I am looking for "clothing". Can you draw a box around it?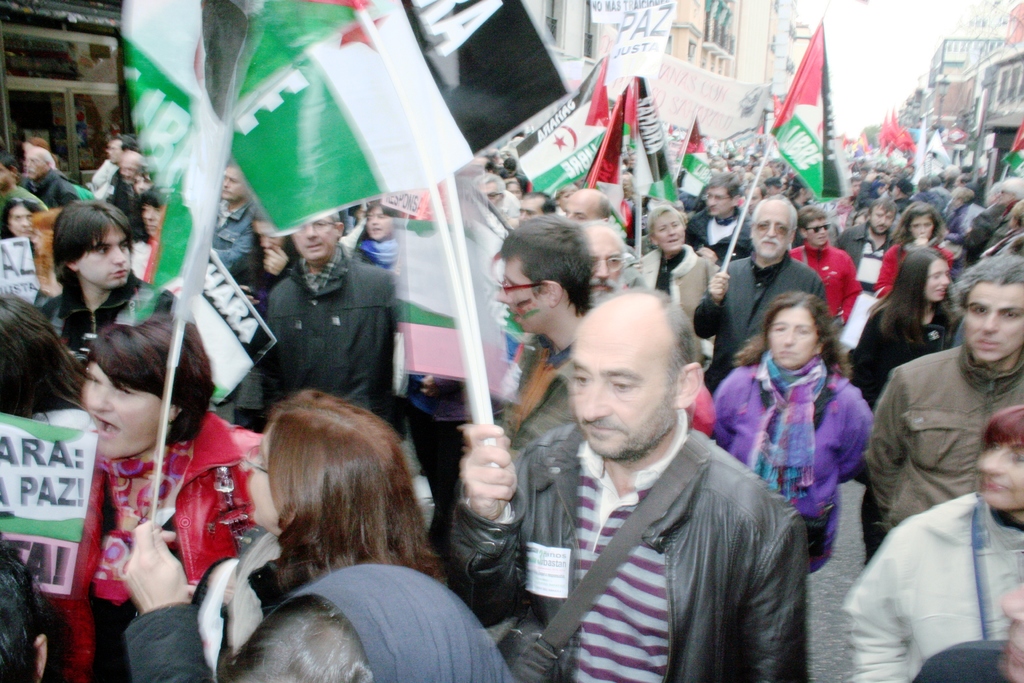
Sure, the bounding box is <region>846, 498, 1023, 682</region>.
